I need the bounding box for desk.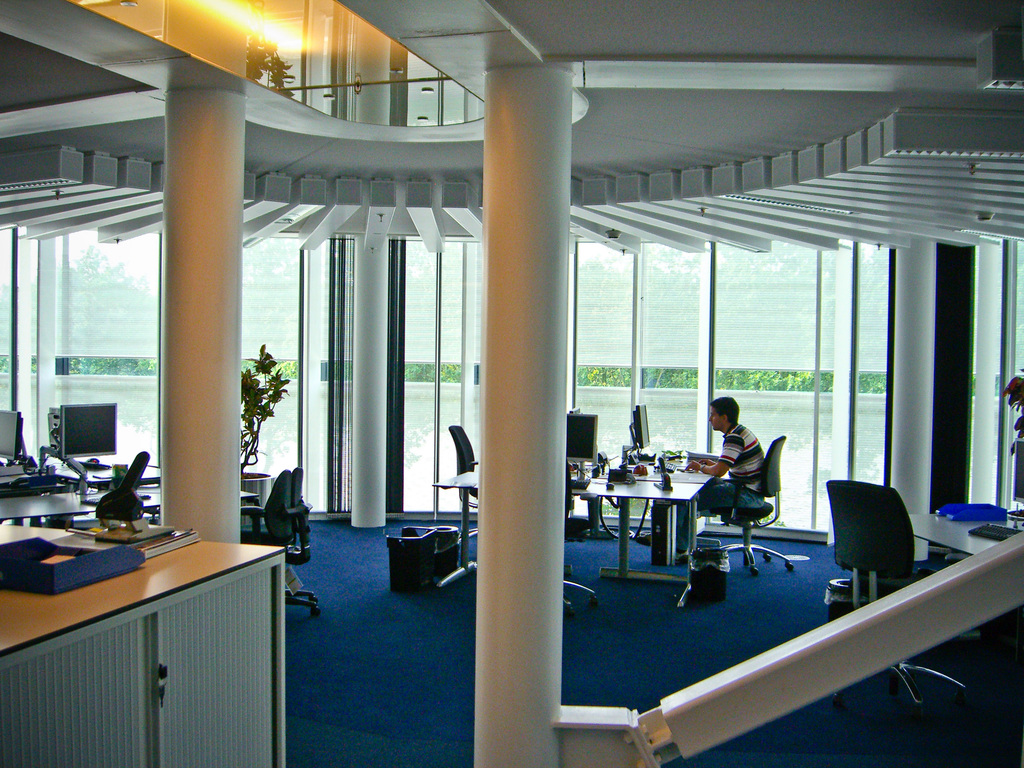
Here it is: 0:485:305:756.
